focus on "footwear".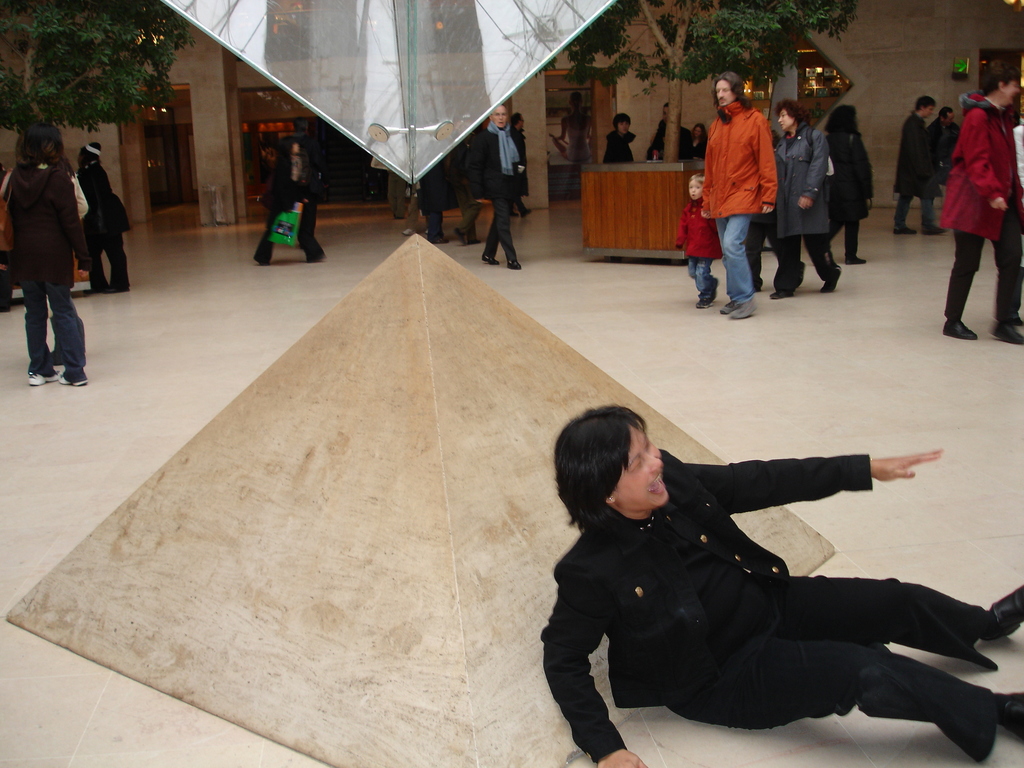
Focused at rect(941, 320, 977, 340).
